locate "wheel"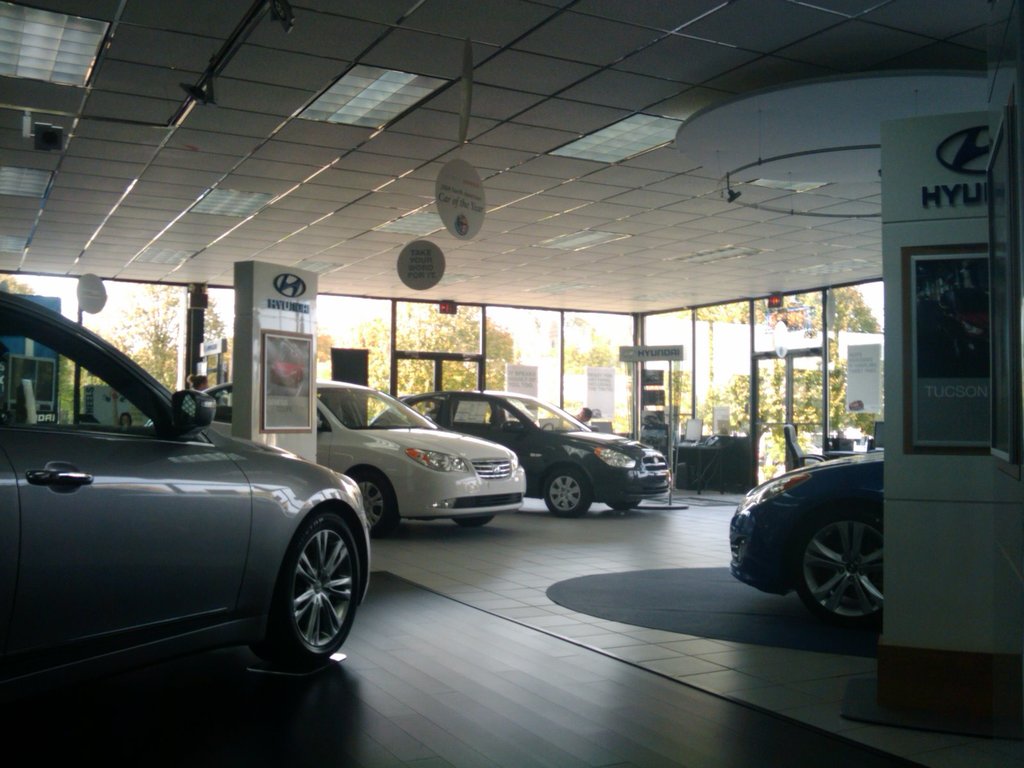
<region>604, 498, 640, 511</region>
